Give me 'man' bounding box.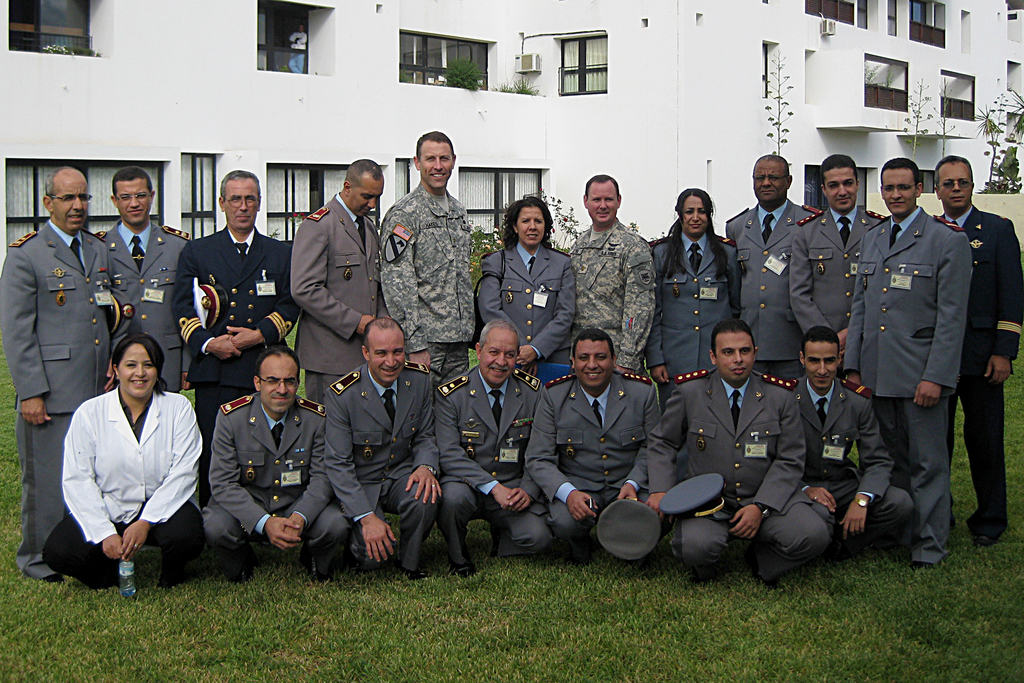
pyautogui.locateOnScreen(788, 327, 914, 567).
